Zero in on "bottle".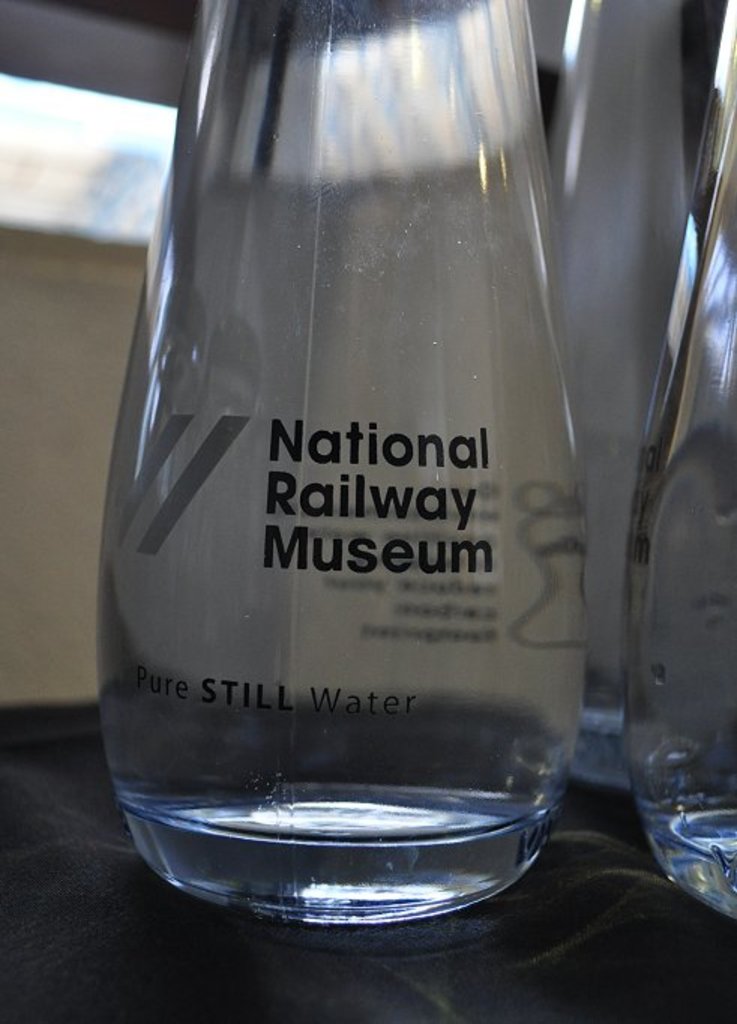
Zeroed in: BBox(89, 11, 602, 895).
